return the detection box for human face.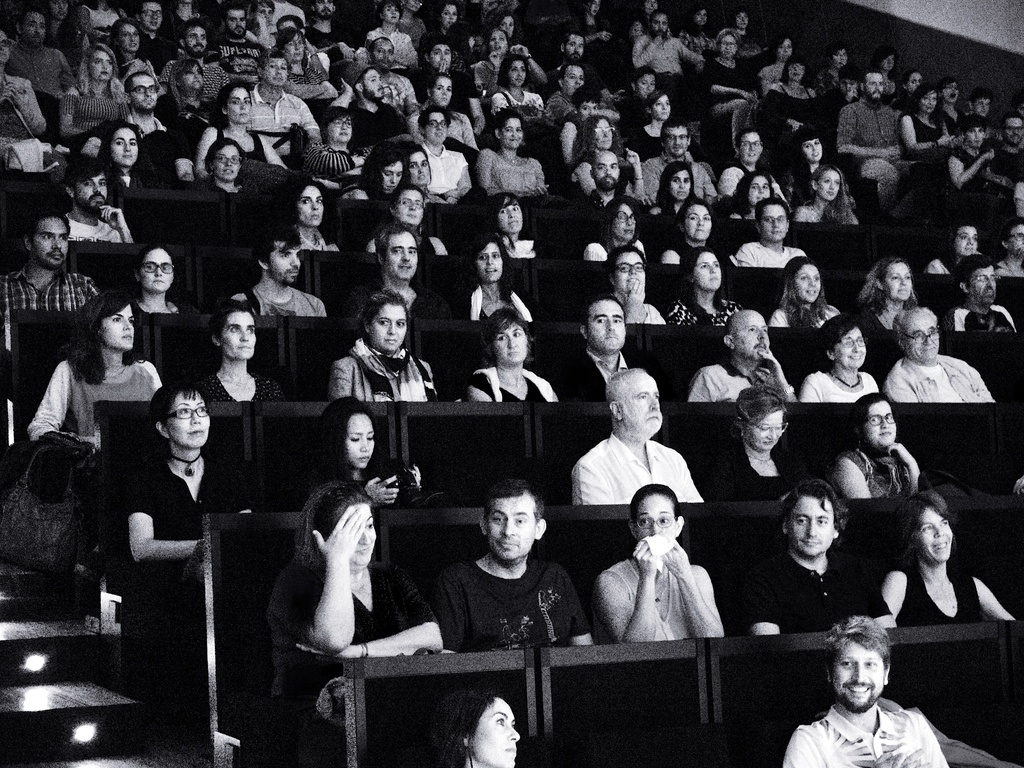
(883,53,897,69).
